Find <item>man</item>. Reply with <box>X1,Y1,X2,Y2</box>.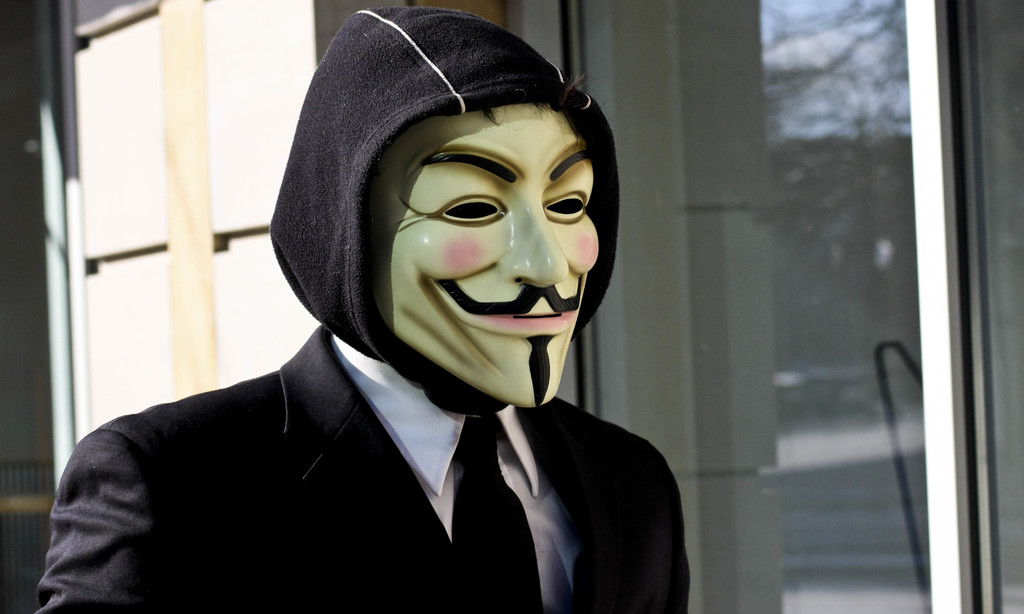
<box>33,0,694,613</box>.
